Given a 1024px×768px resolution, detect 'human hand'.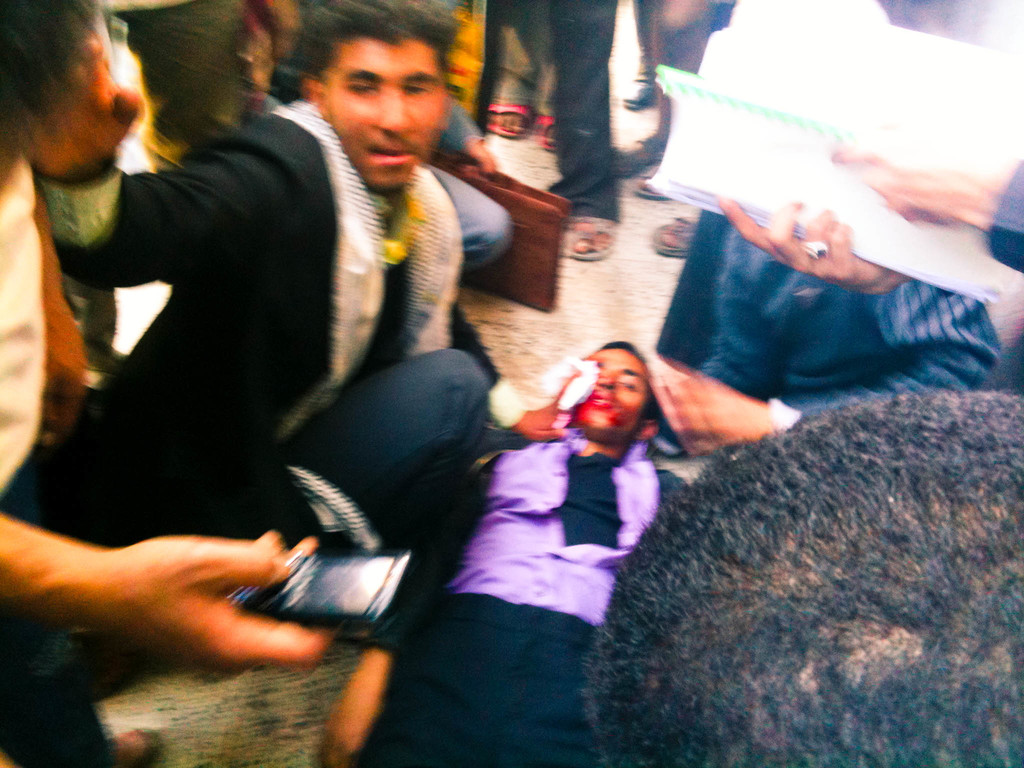
pyautogui.locateOnScreen(666, 381, 769, 457).
